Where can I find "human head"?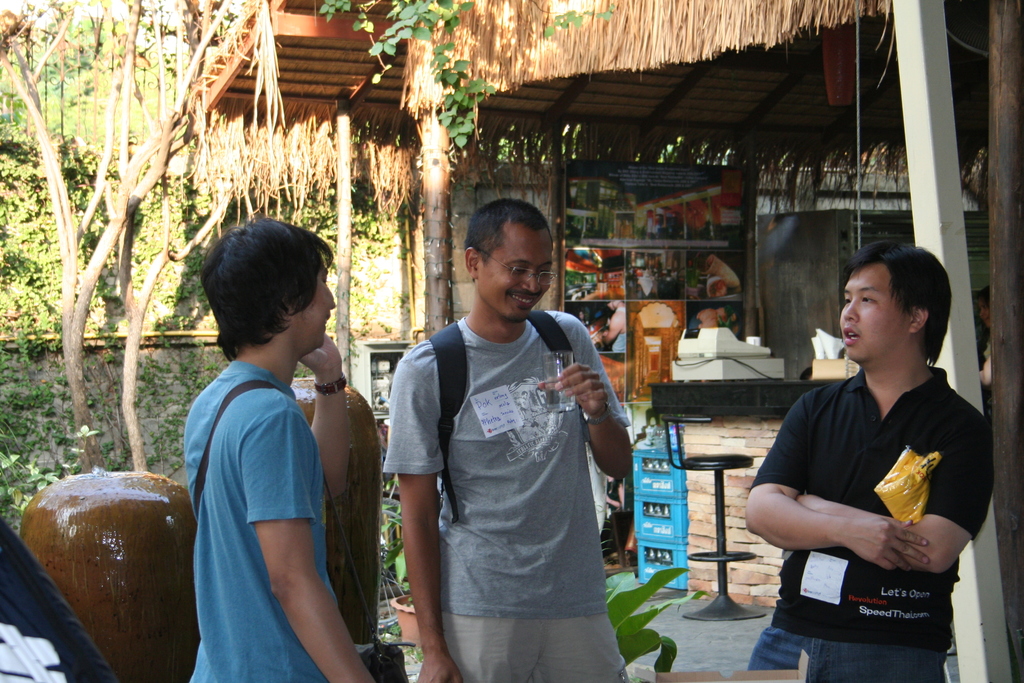
You can find it at bbox=(462, 195, 556, 323).
